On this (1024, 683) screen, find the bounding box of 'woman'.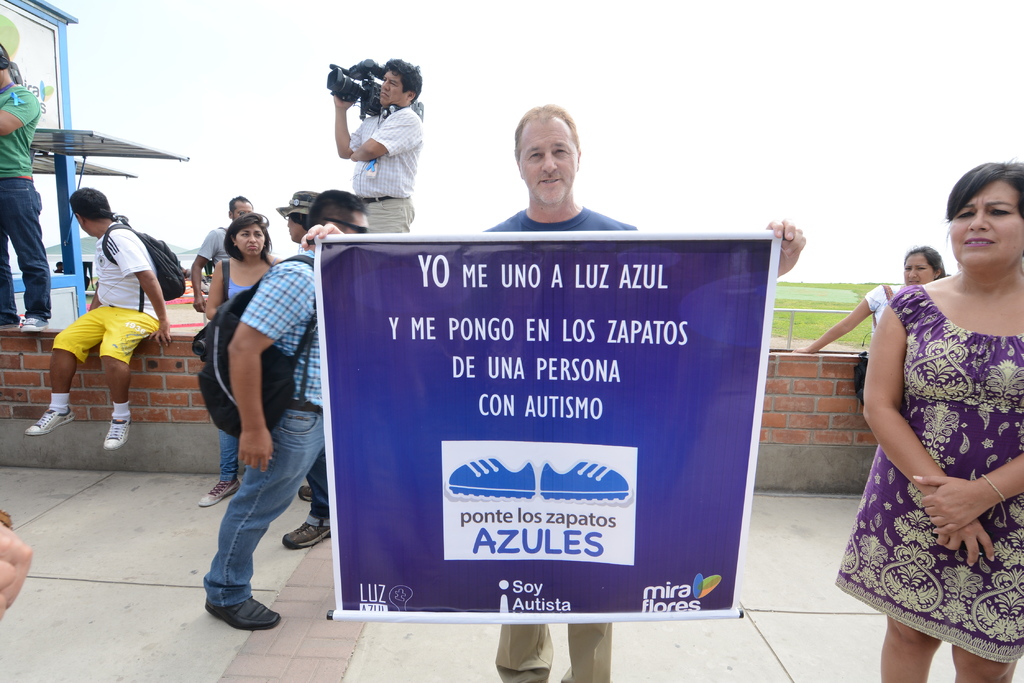
Bounding box: l=194, t=211, r=278, b=511.
